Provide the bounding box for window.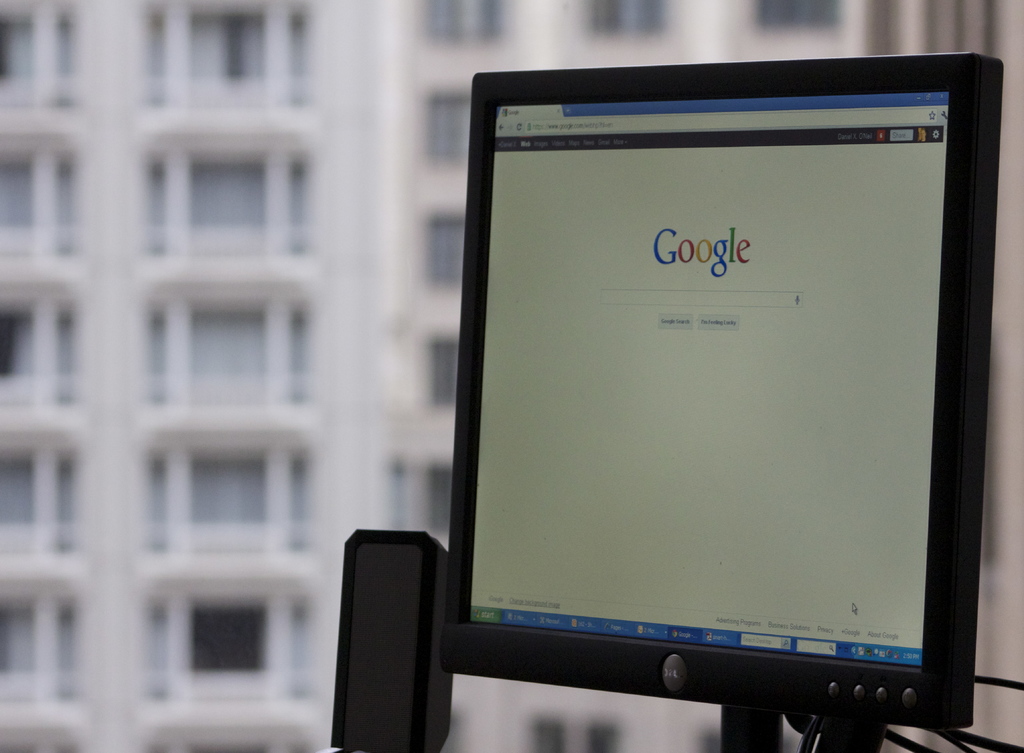
left=419, top=222, right=469, bottom=287.
